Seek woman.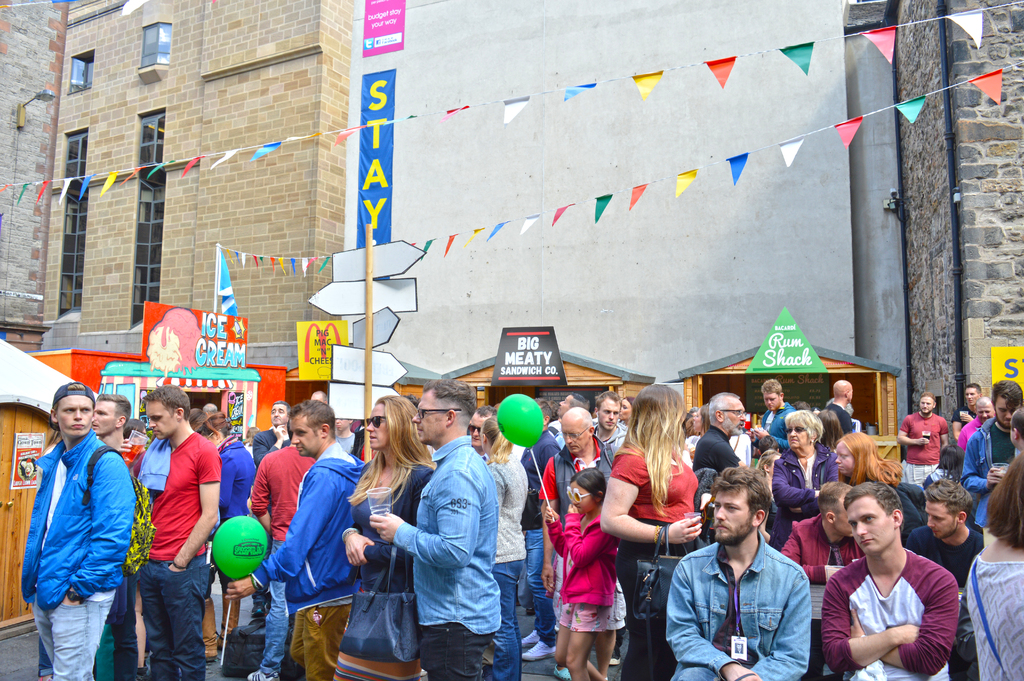
box=[333, 394, 436, 680].
